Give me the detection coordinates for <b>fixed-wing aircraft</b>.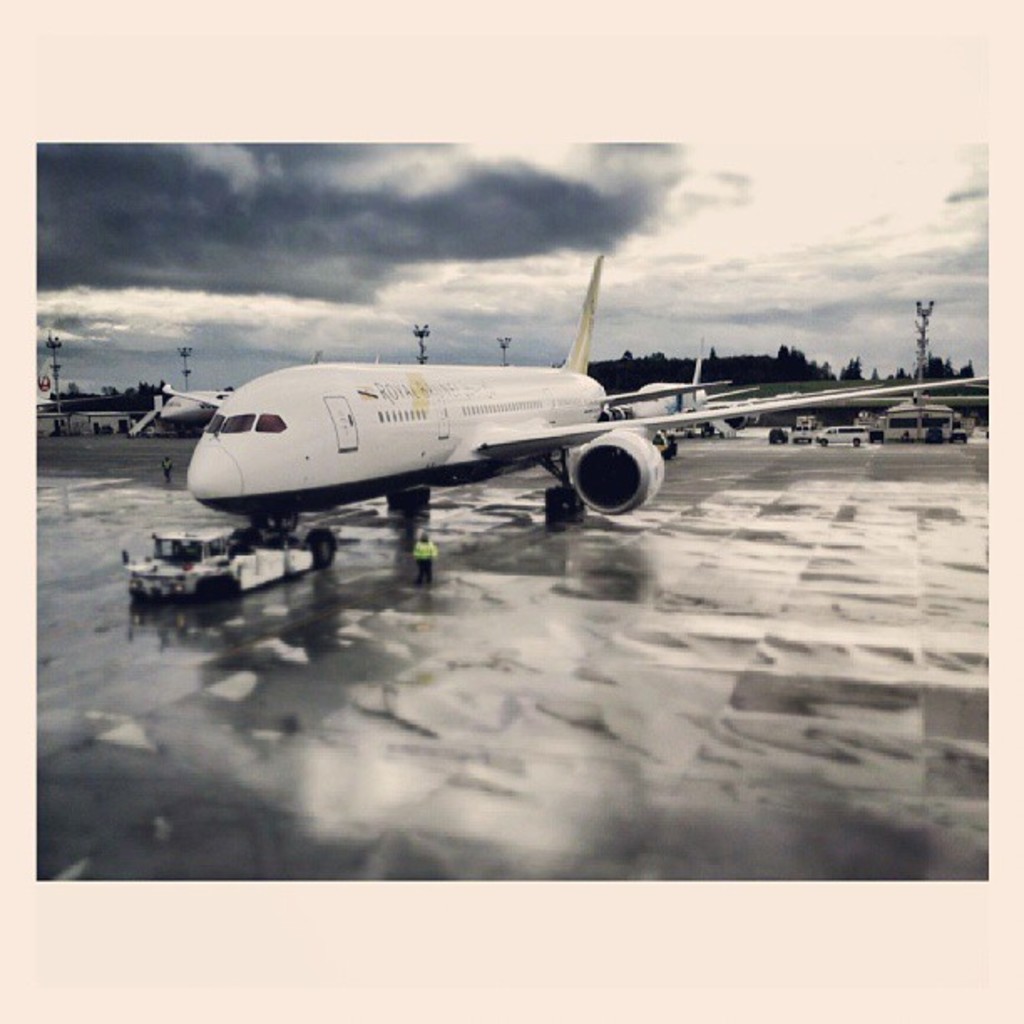
[176,253,999,559].
